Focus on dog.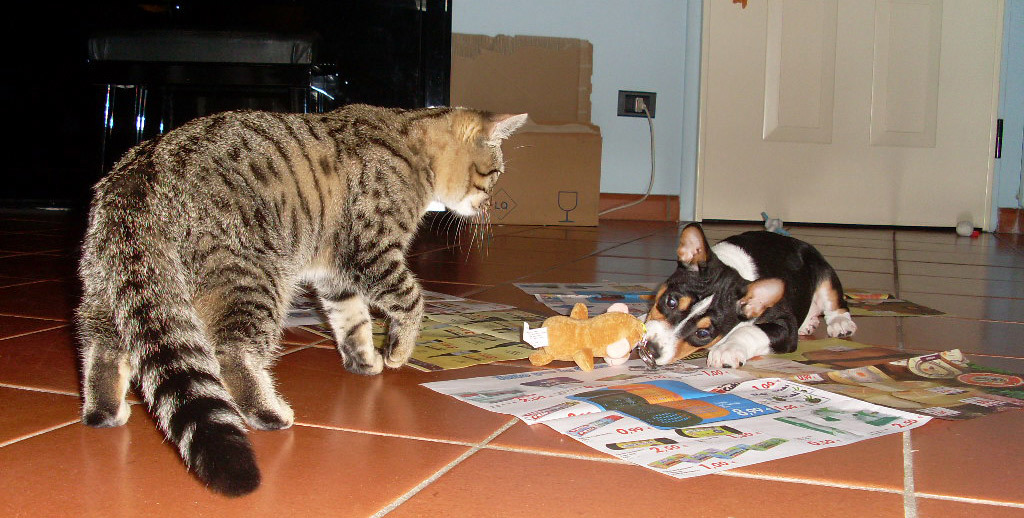
Focused at [636, 221, 855, 369].
